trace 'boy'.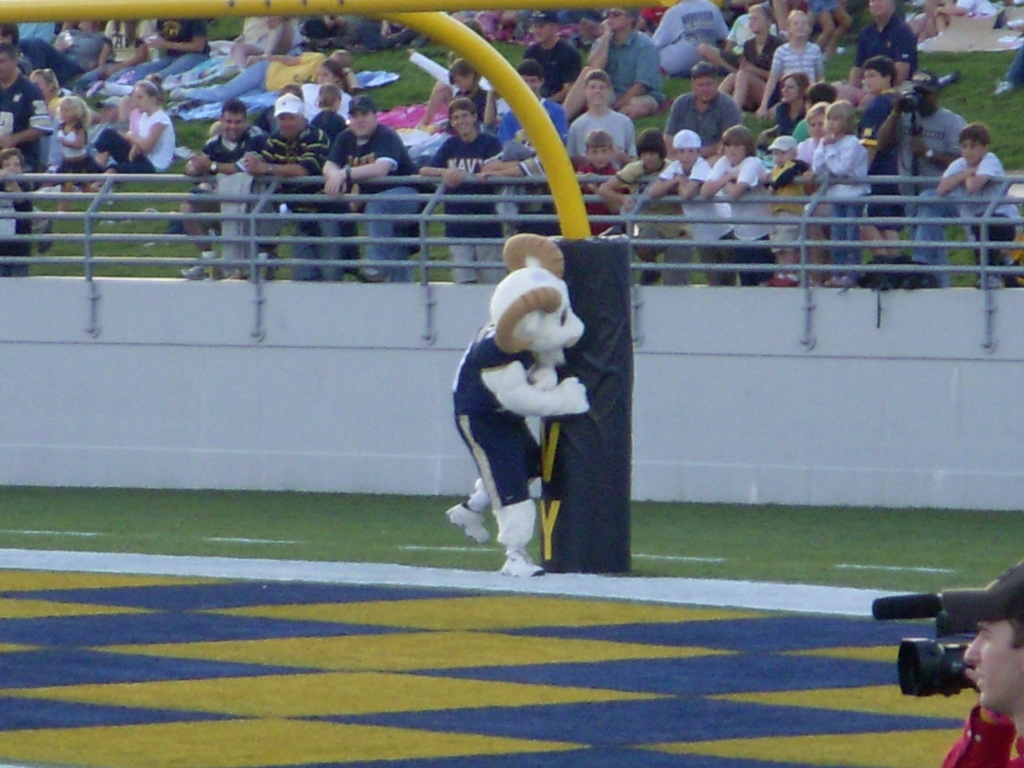
Traced to [left=936, top=123, right=1023, bottom=289].
